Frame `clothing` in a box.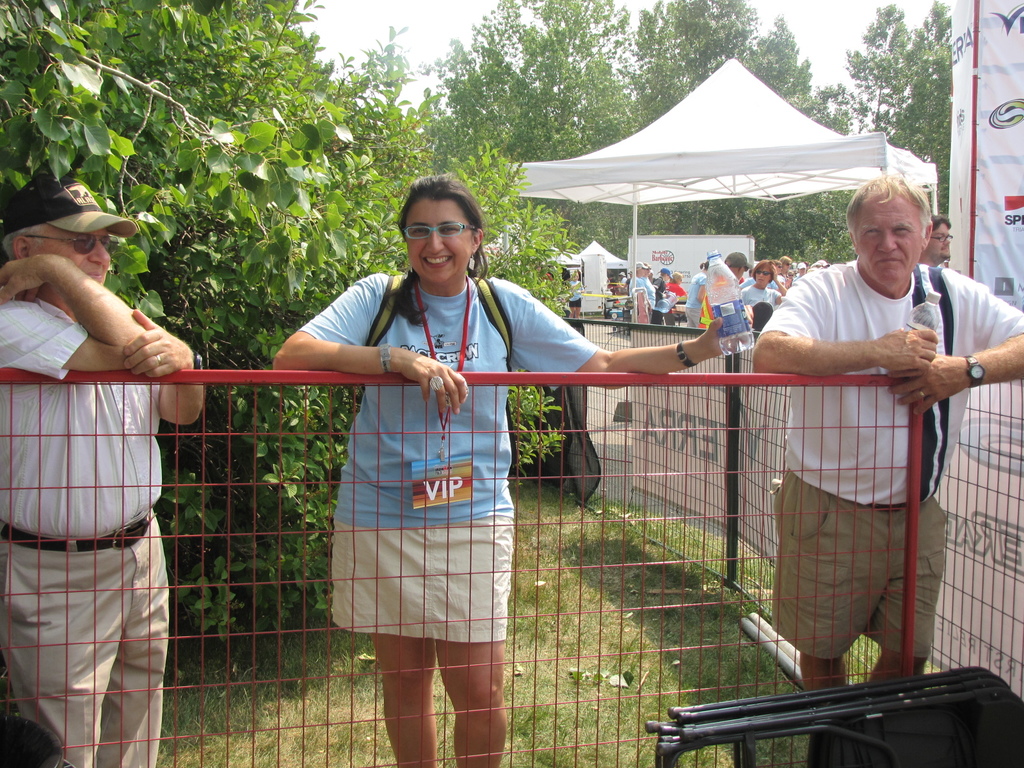
568:278:584:308.
